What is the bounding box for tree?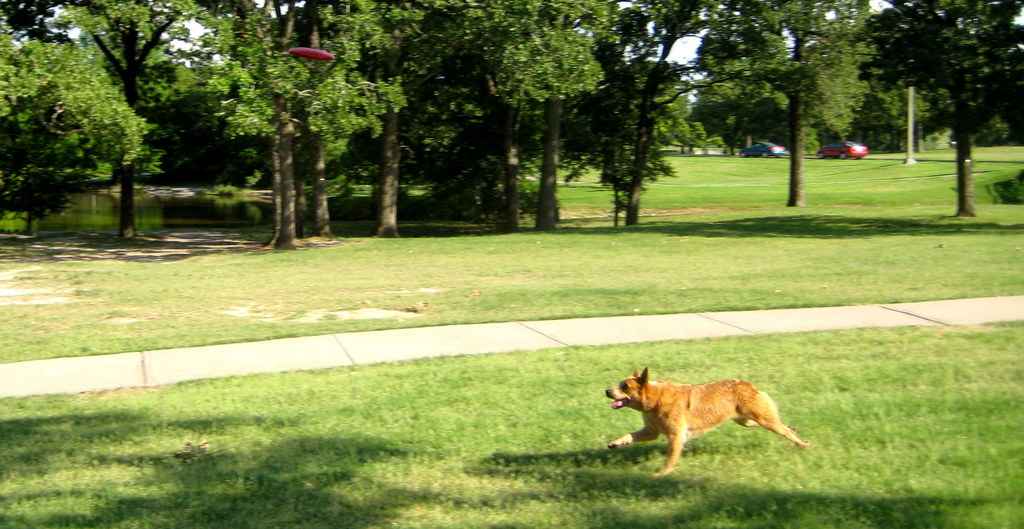
select_region(849, 0, 1023, 215).
